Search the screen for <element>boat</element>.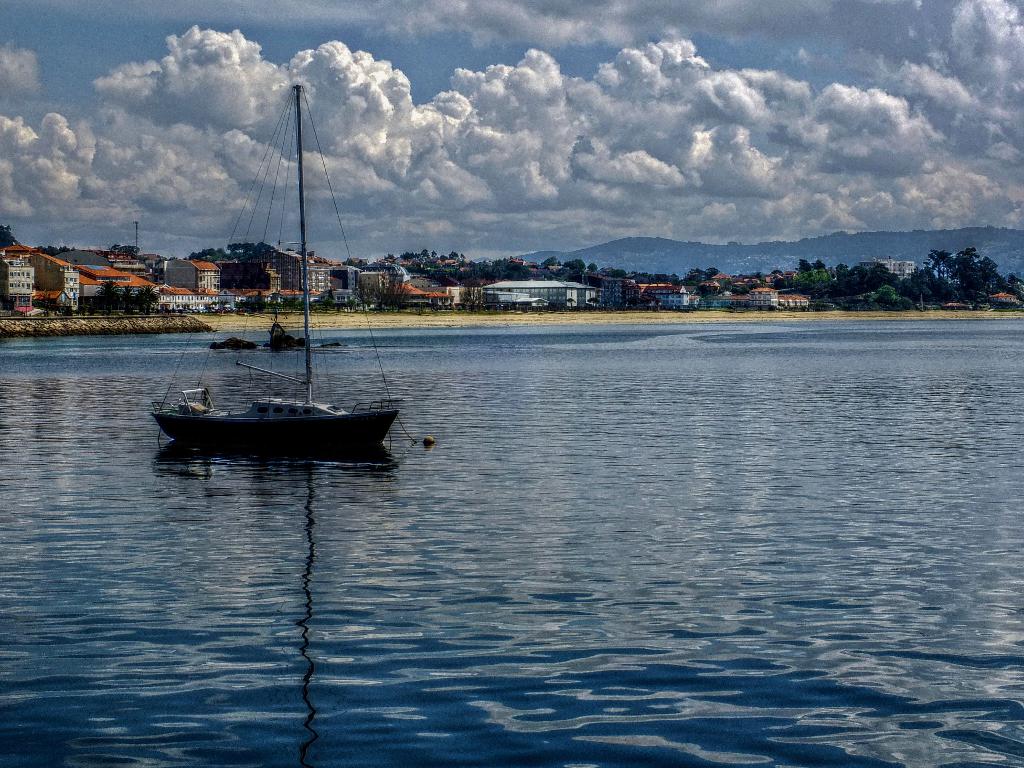
Found at select_region(145, 88, 426, 477).
